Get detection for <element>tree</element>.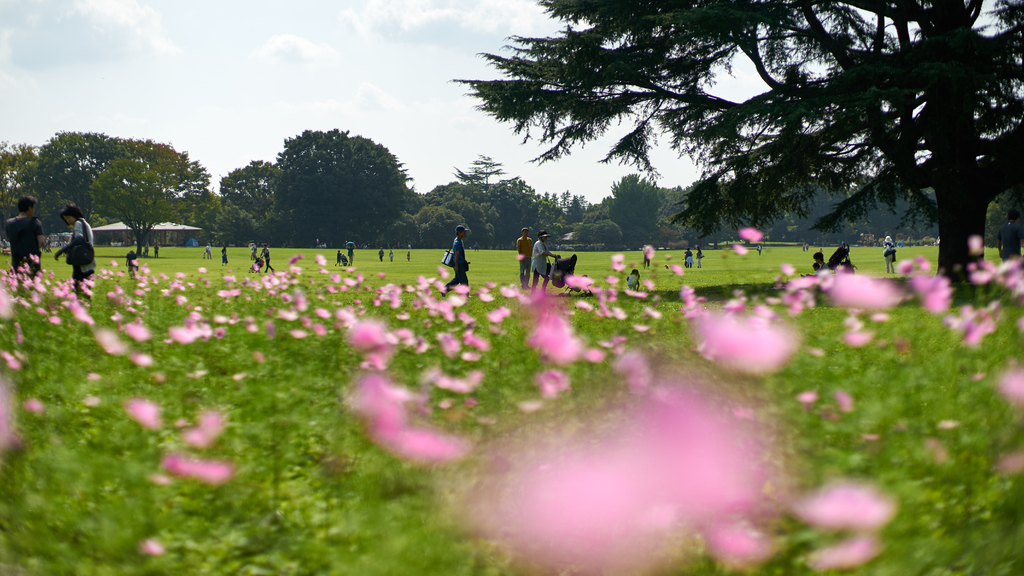
Detection: 217 159 267 208.
